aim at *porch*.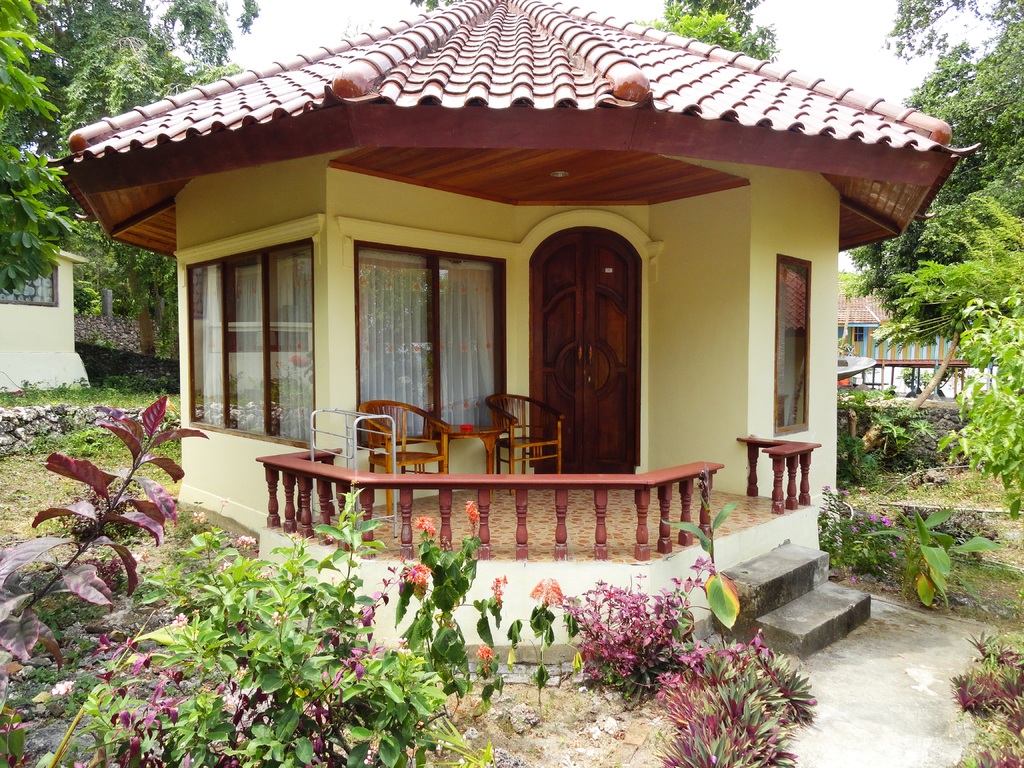
Aimed at box(263, 475, 815, 661).
